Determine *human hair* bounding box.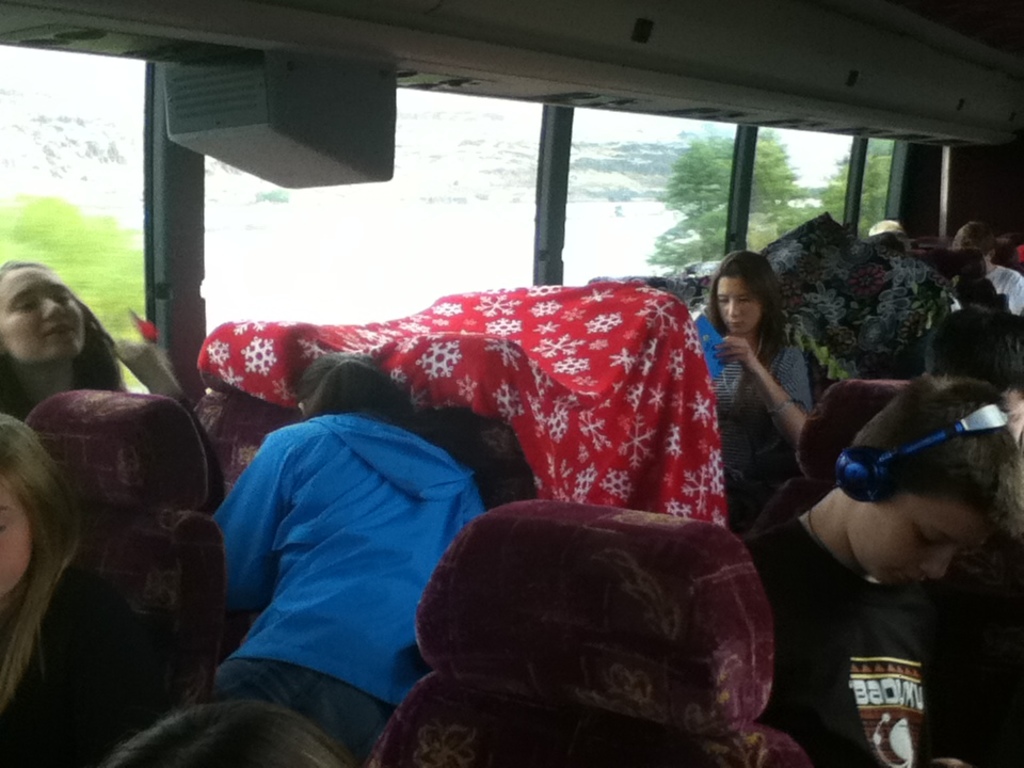
Determined: (0,259,124,418).
